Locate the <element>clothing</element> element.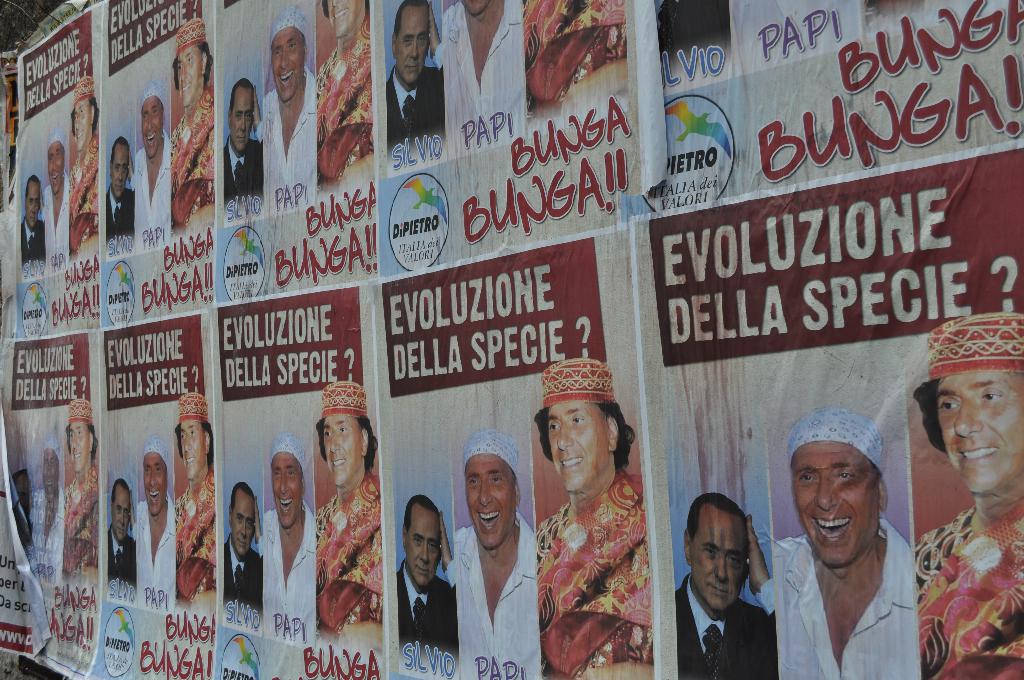
Element bbox: rect(396, 565, 463, 665).
